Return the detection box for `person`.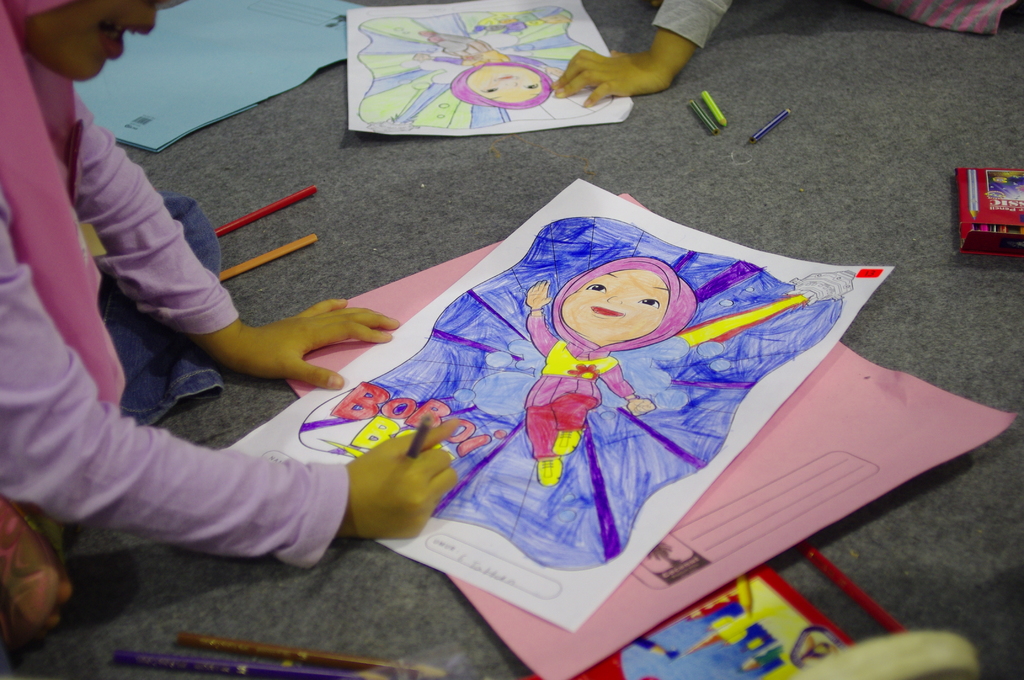
{"x1": 0, "y1": 0, "x2": 458, "y2": 646}.
